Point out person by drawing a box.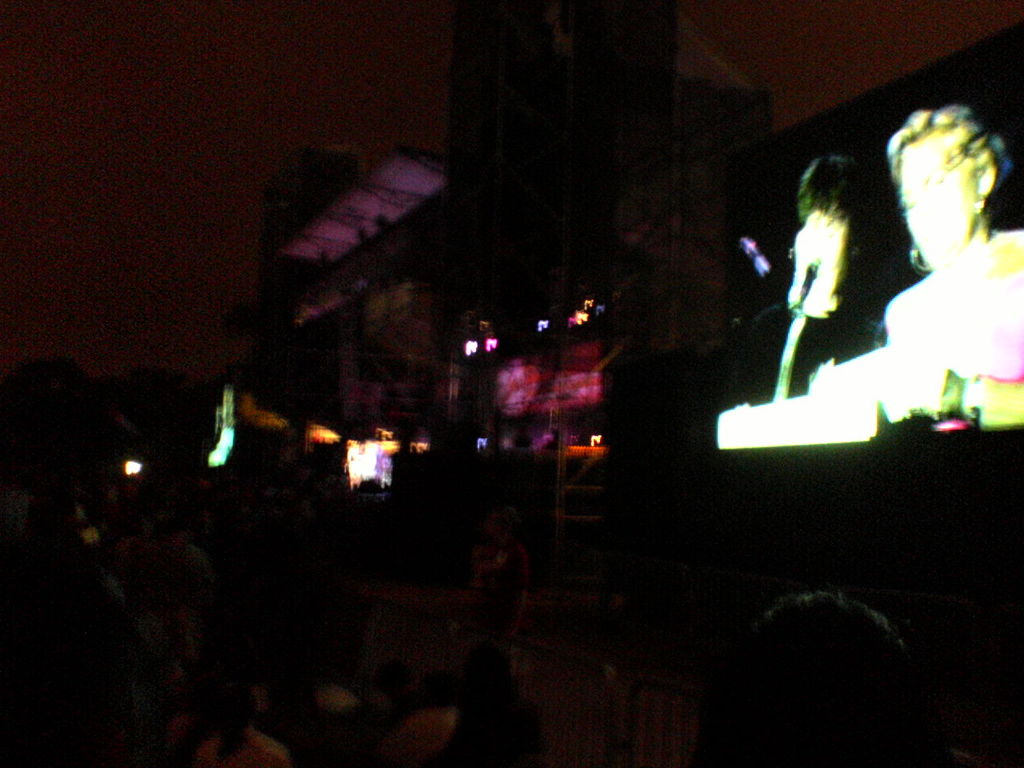
bbox=[813, 109, 1023, 426].
